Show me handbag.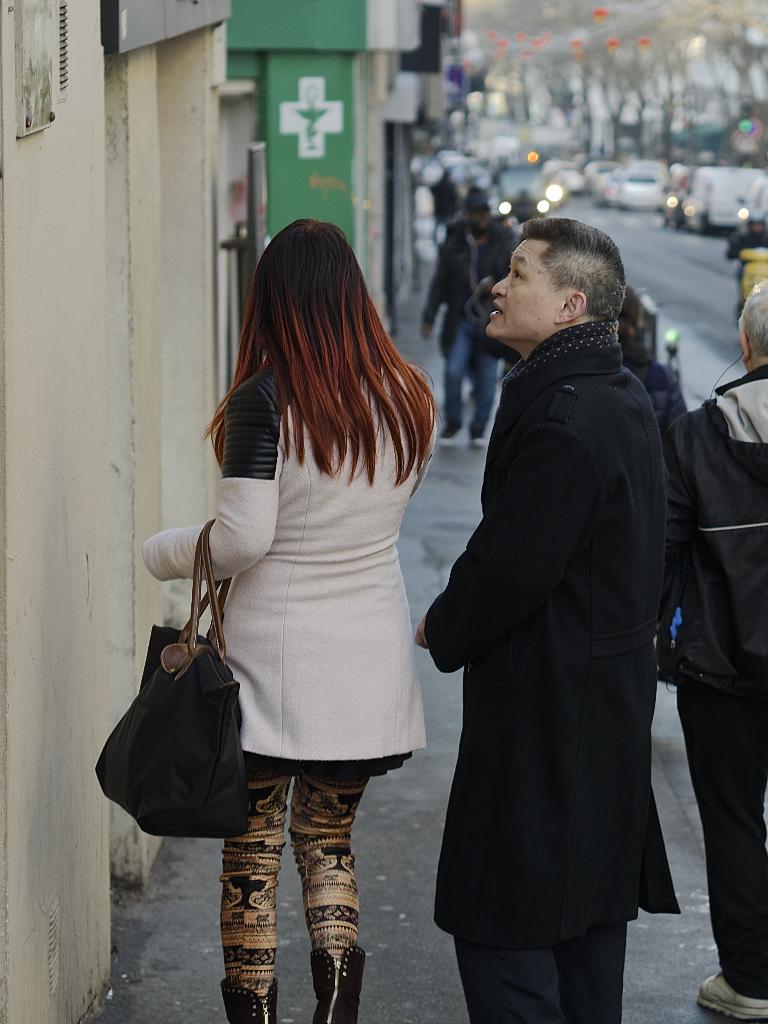
handbag is here: {"left": 94, "top": 519, "right": 246, "bottom": 839}.
